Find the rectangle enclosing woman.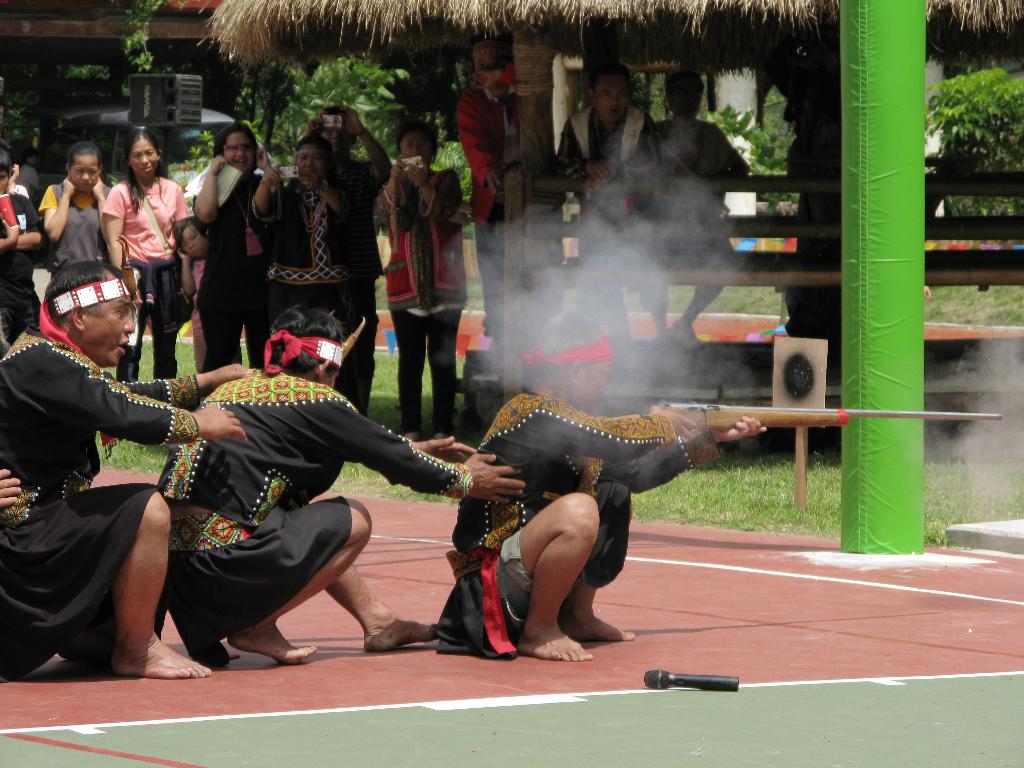
crop(96, 128, 199, 383).
